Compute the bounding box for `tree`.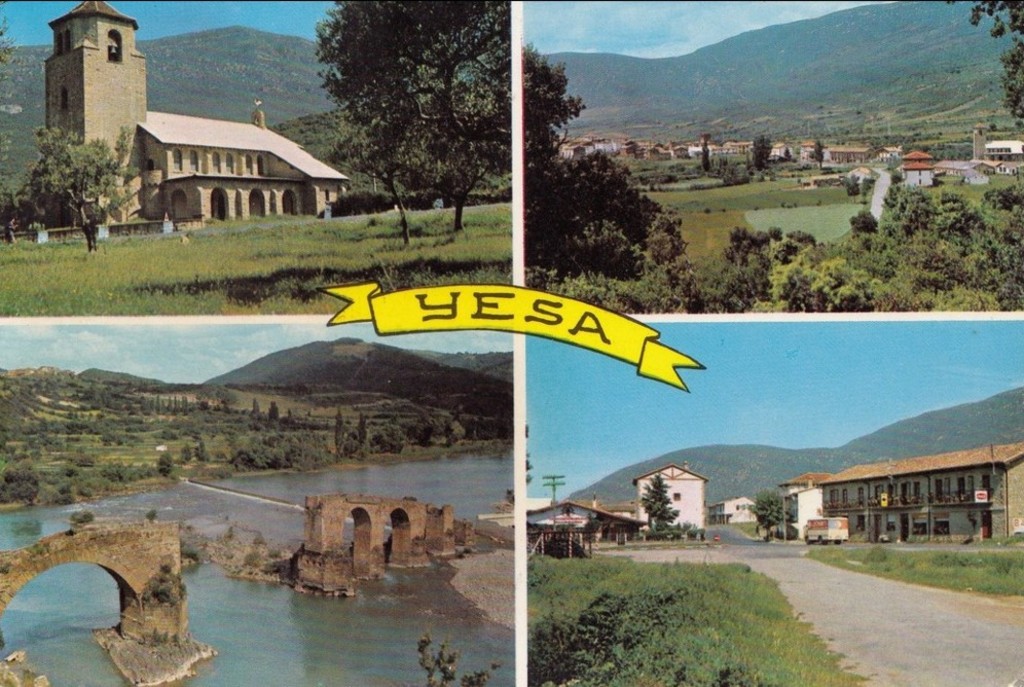
251,391,265,423.
